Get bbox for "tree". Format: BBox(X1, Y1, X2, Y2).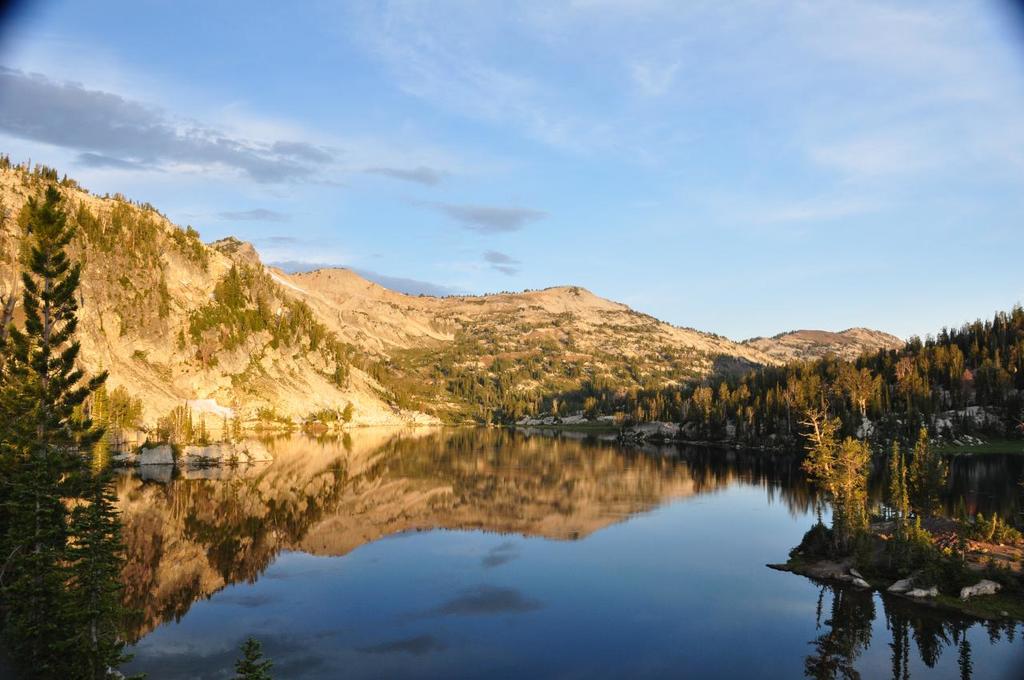
BBox(343, 400, 358, 426).
